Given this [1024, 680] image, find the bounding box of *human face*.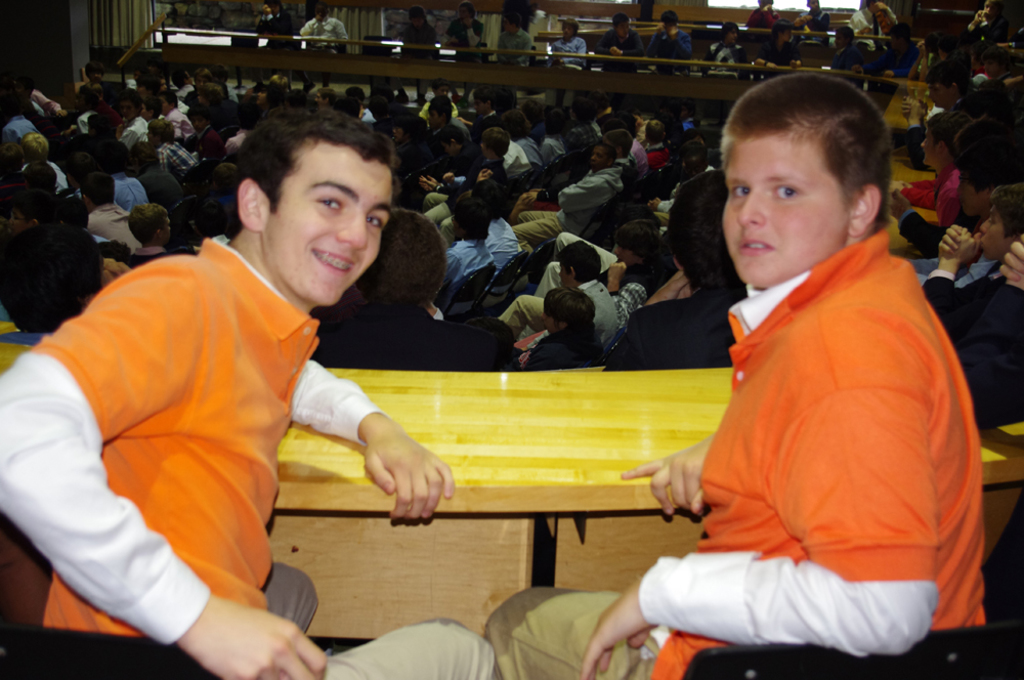
crop(617, 19, 630, 37).
